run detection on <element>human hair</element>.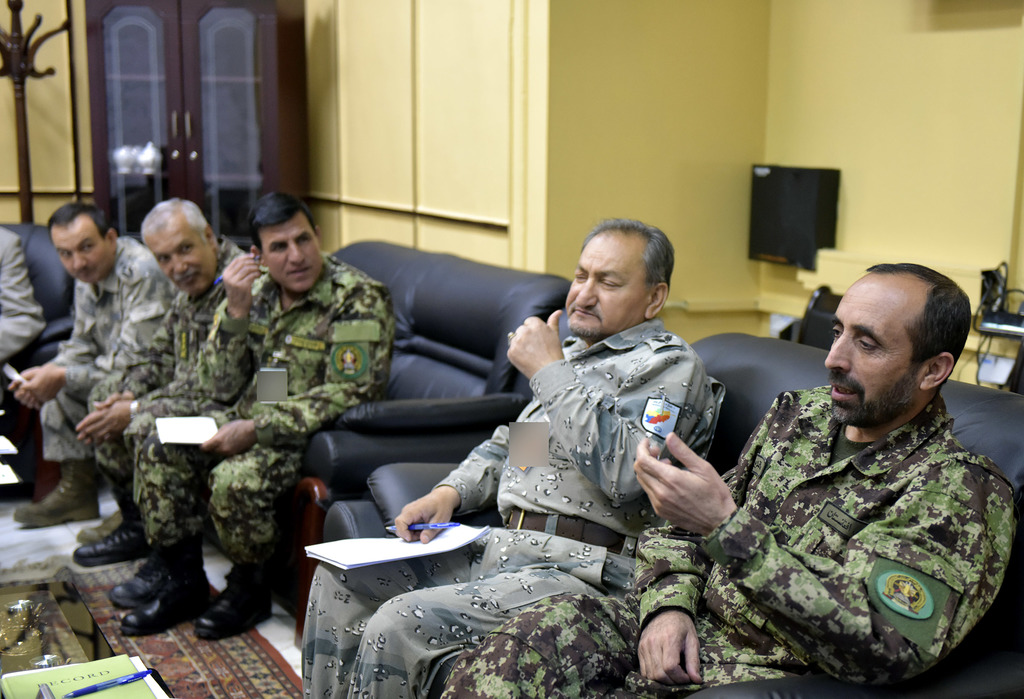
Result: x1=580 y1=214 x2=670 y2=295.
